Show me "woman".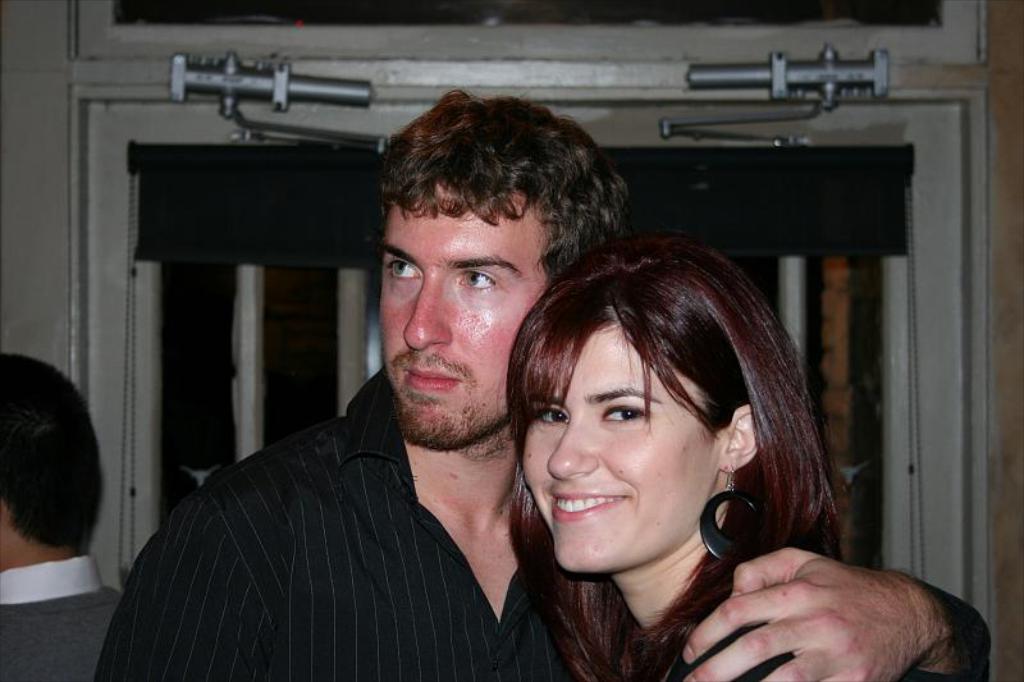
"woman" is here: 467 252 822 649.
